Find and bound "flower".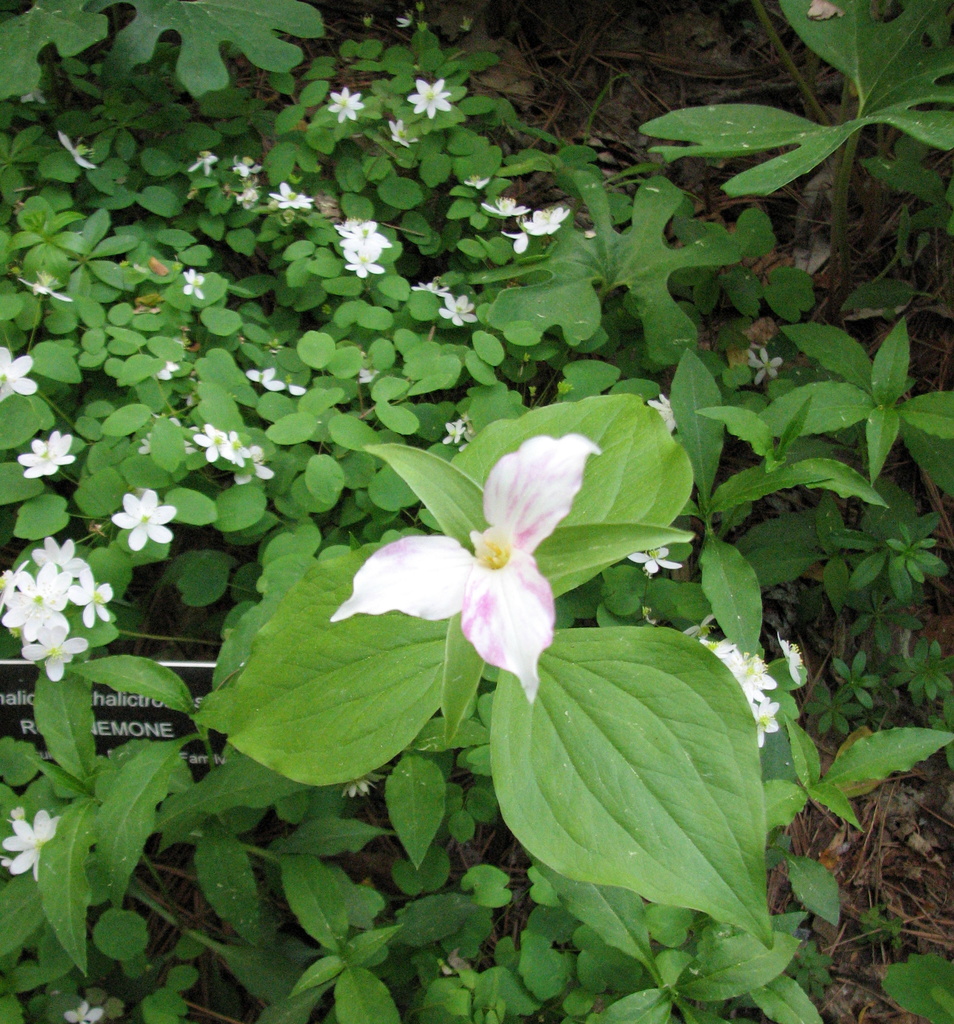
Bound: bbox=(646, 389, 677, 438).
